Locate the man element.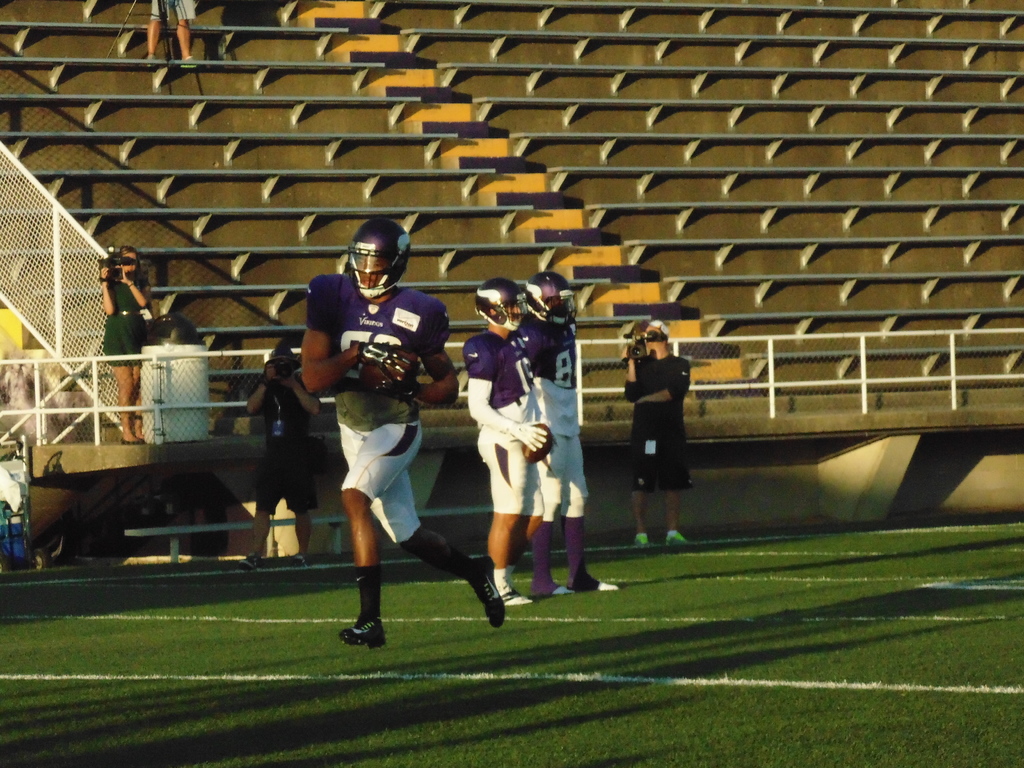
Element bbox: bbox(456, 275, 557, 607).
